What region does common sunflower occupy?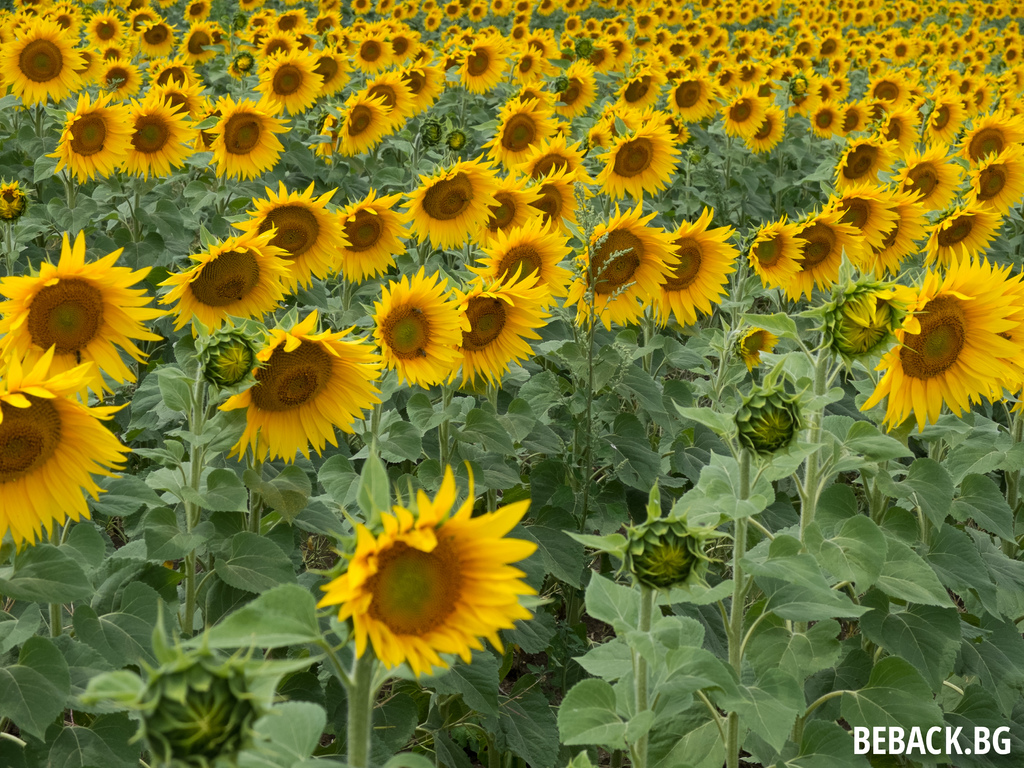
929 207 1001 261.
